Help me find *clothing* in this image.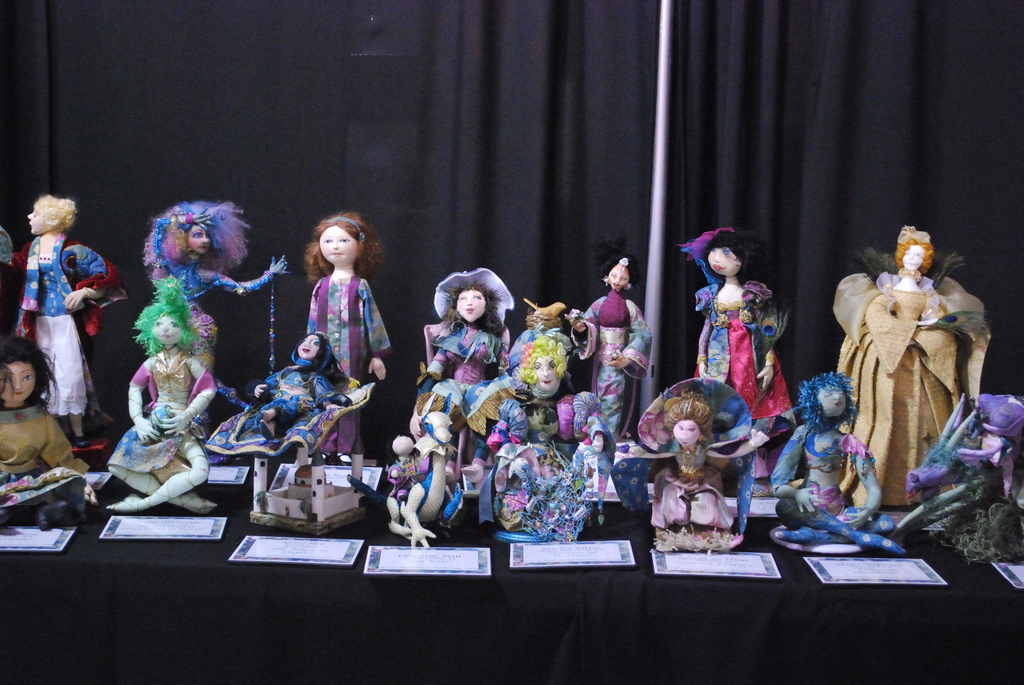
Found it: Rect(486, 384, 615, 539).
